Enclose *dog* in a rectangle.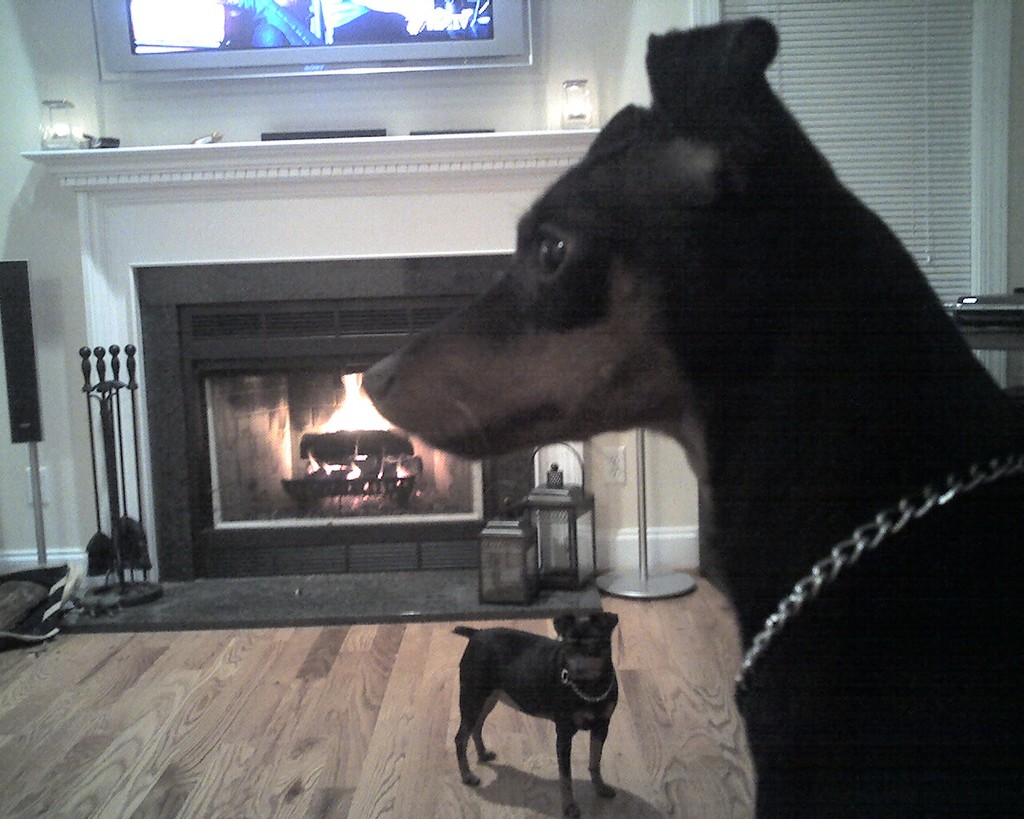
rect(360, 15, 1023, 818).
